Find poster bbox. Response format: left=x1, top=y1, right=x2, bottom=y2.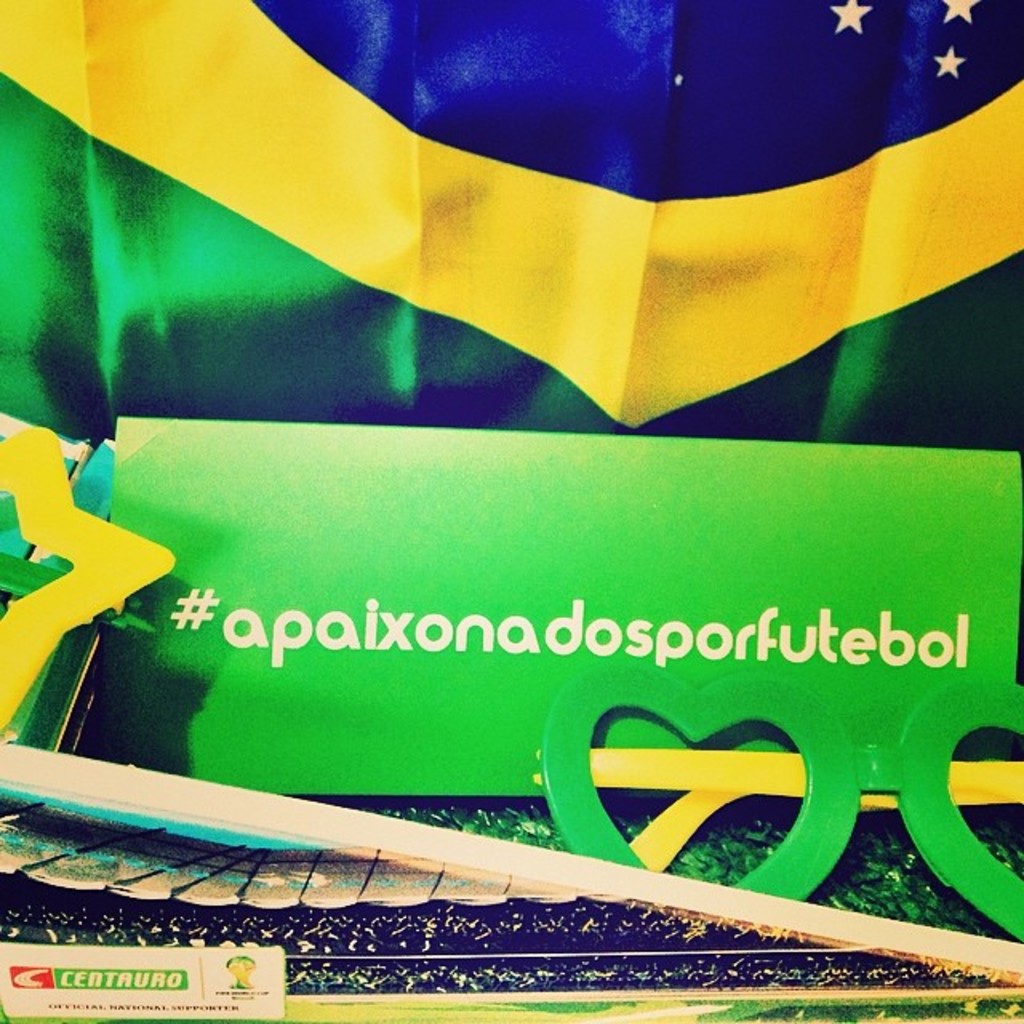
left=0, top=0, right=1022, bottom=1022.
